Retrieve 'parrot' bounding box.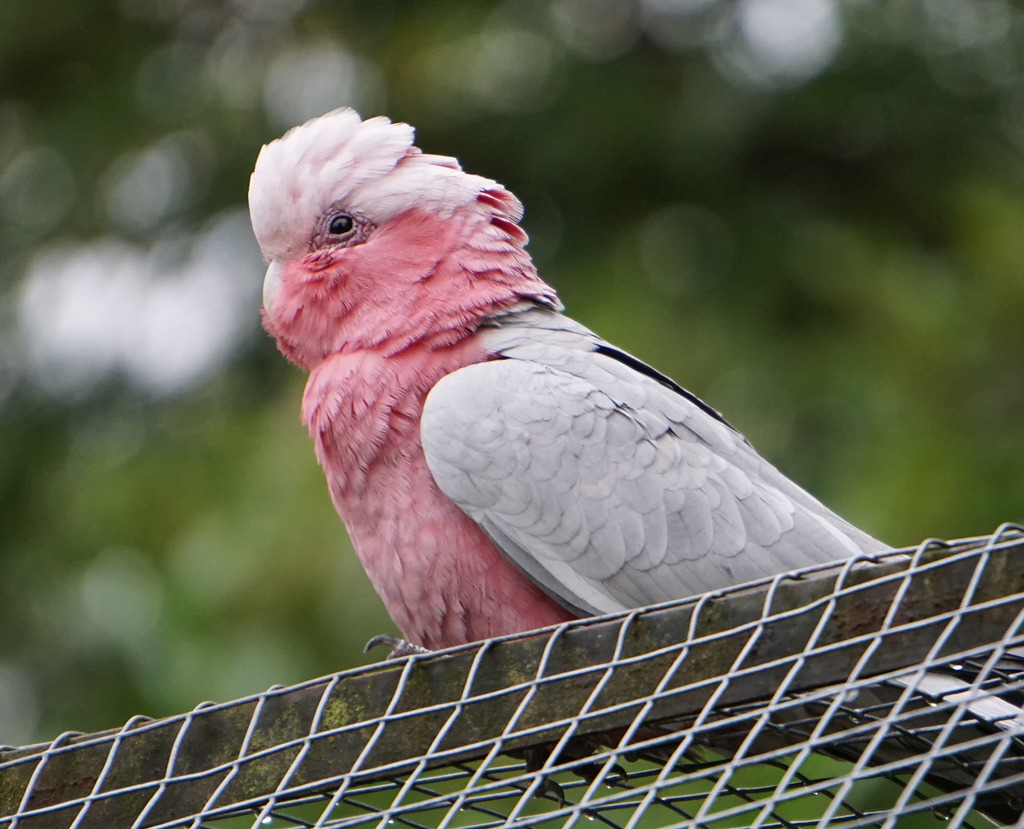
Bounding box: select_region(247, 101, 1023, 819).
